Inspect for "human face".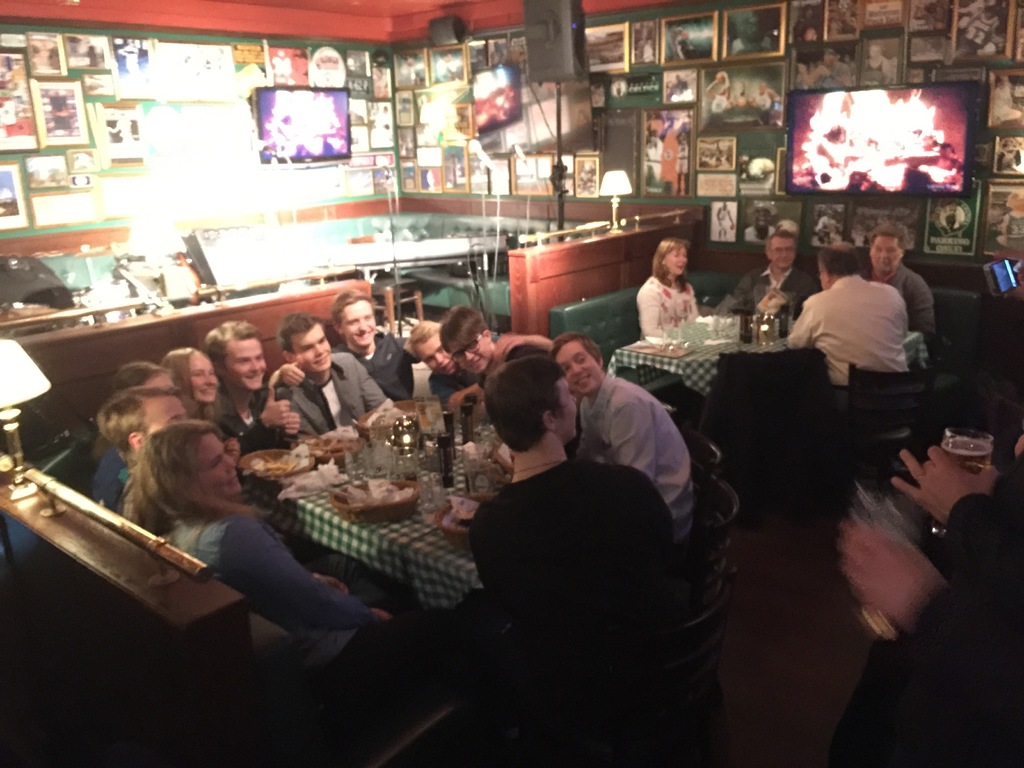
Inspection: BBox(224, 339, 262, 392).
